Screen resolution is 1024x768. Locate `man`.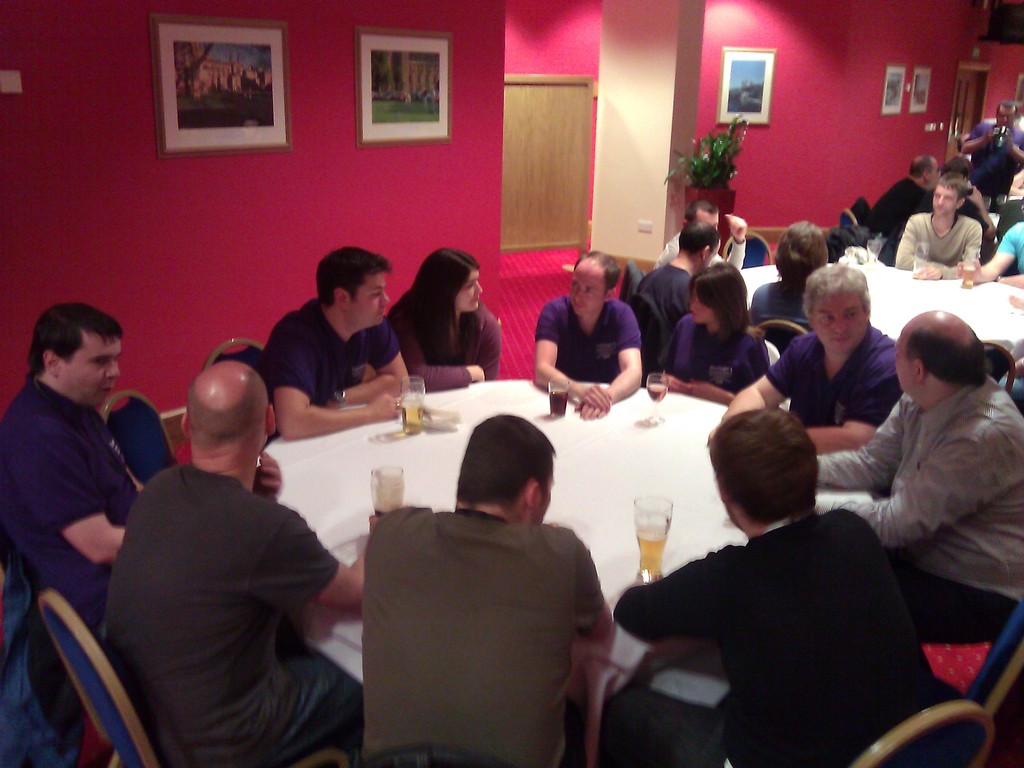
613:405:935:767.
